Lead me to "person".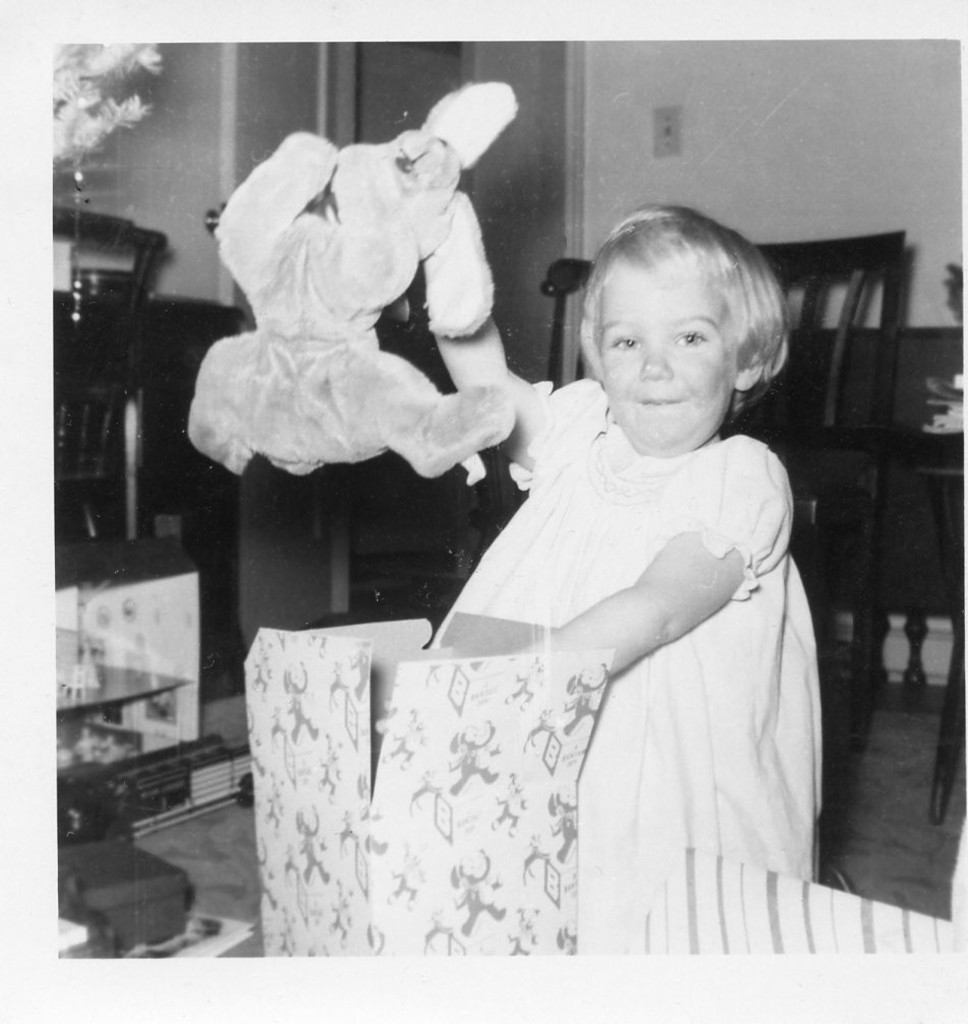
Lead to select_region(425, 191, 845, 922).
